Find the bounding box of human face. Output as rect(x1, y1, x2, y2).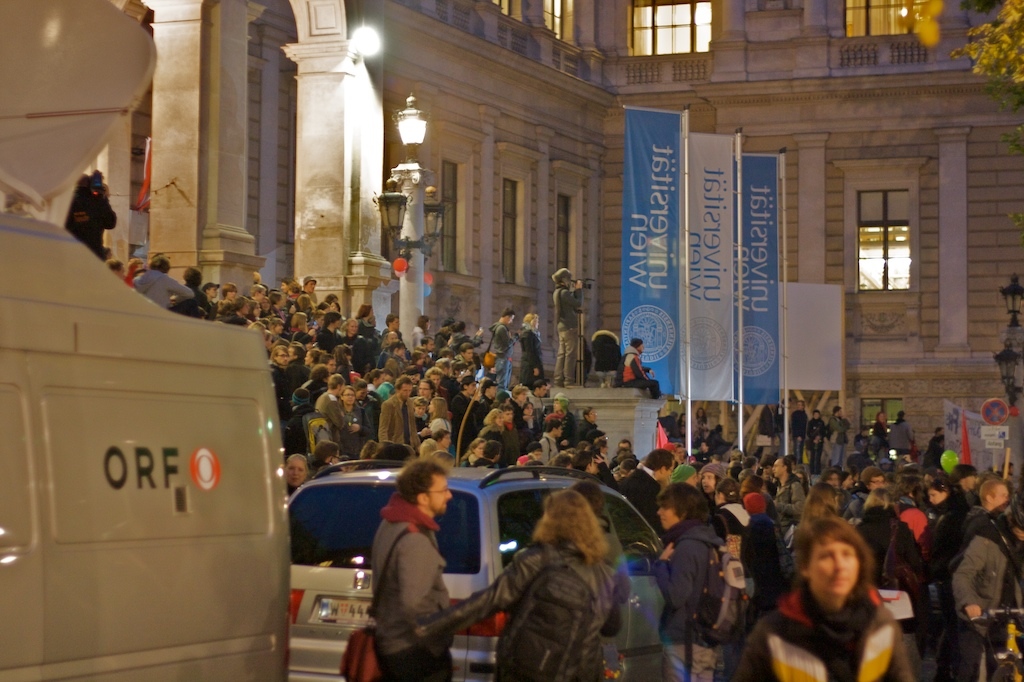
rect(426, 470, 452, 514).
